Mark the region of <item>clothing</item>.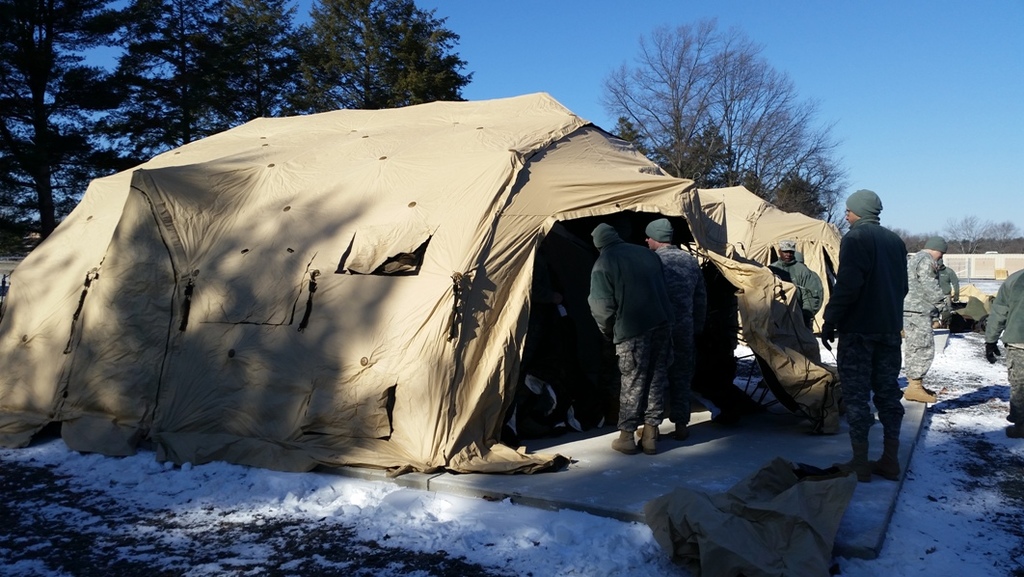
Region: <box>826,182,920,446</box>.
